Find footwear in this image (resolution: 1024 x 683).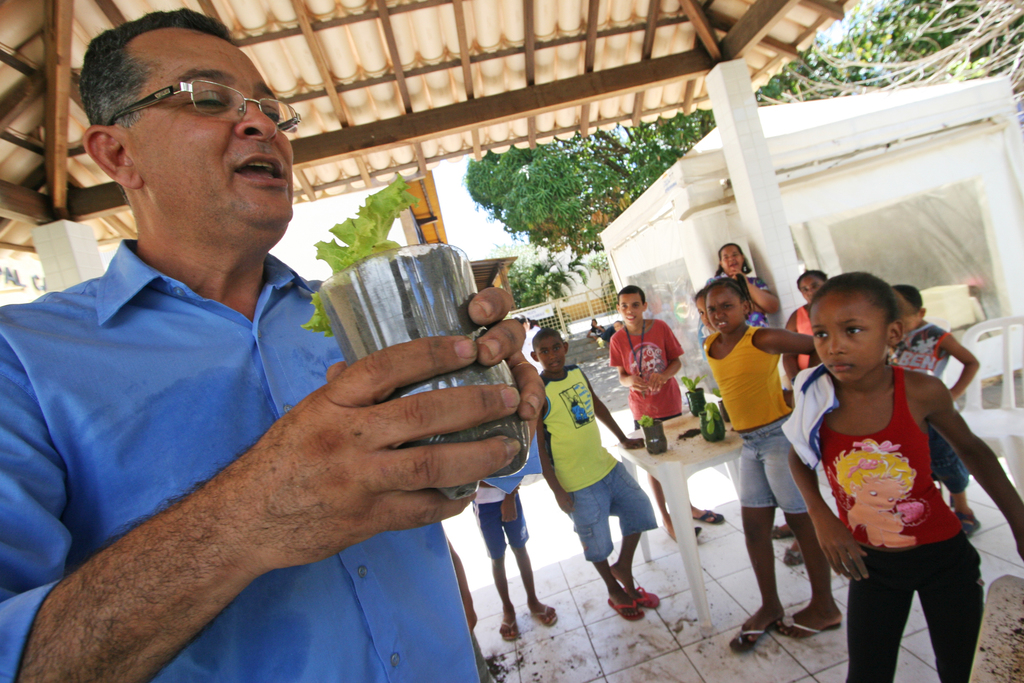
<bbox>496, 616, 524, 639</bbox>.
